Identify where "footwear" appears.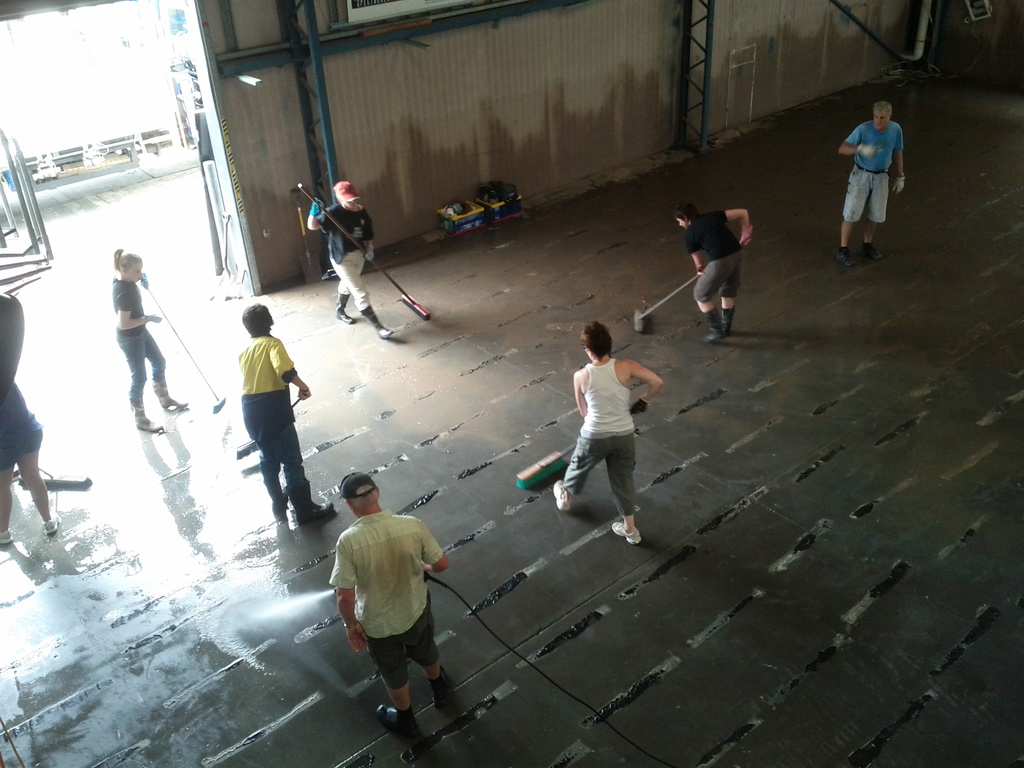
Appears at 295,486,330,519.
